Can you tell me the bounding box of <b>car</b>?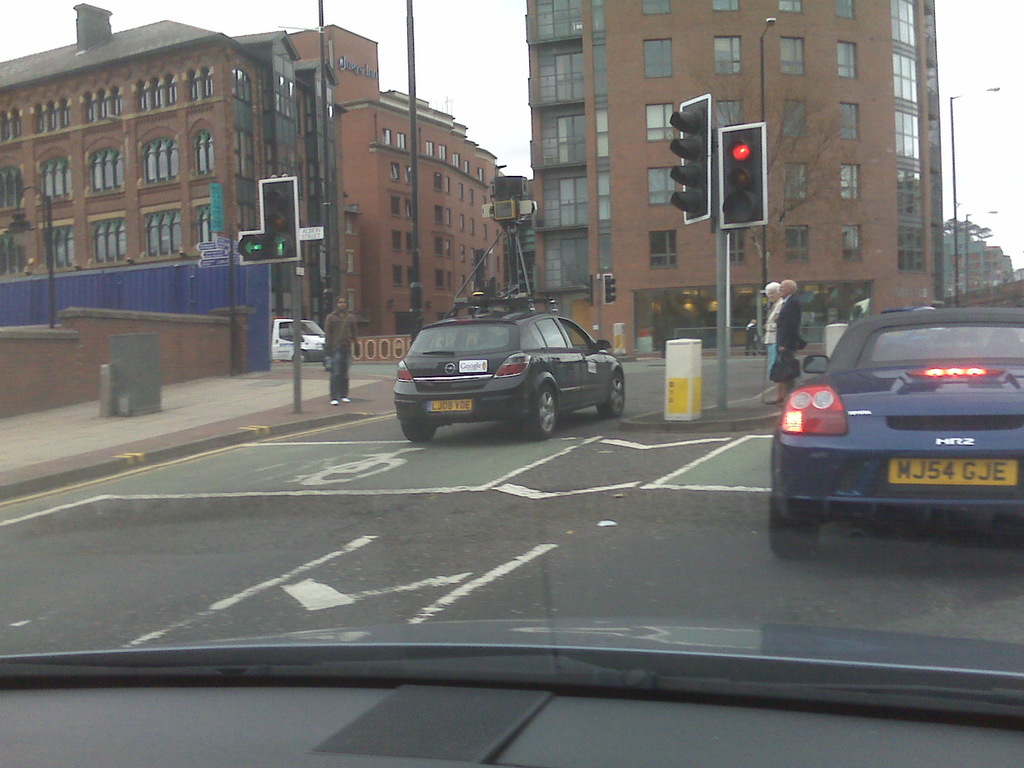
3/618/1023/767.
